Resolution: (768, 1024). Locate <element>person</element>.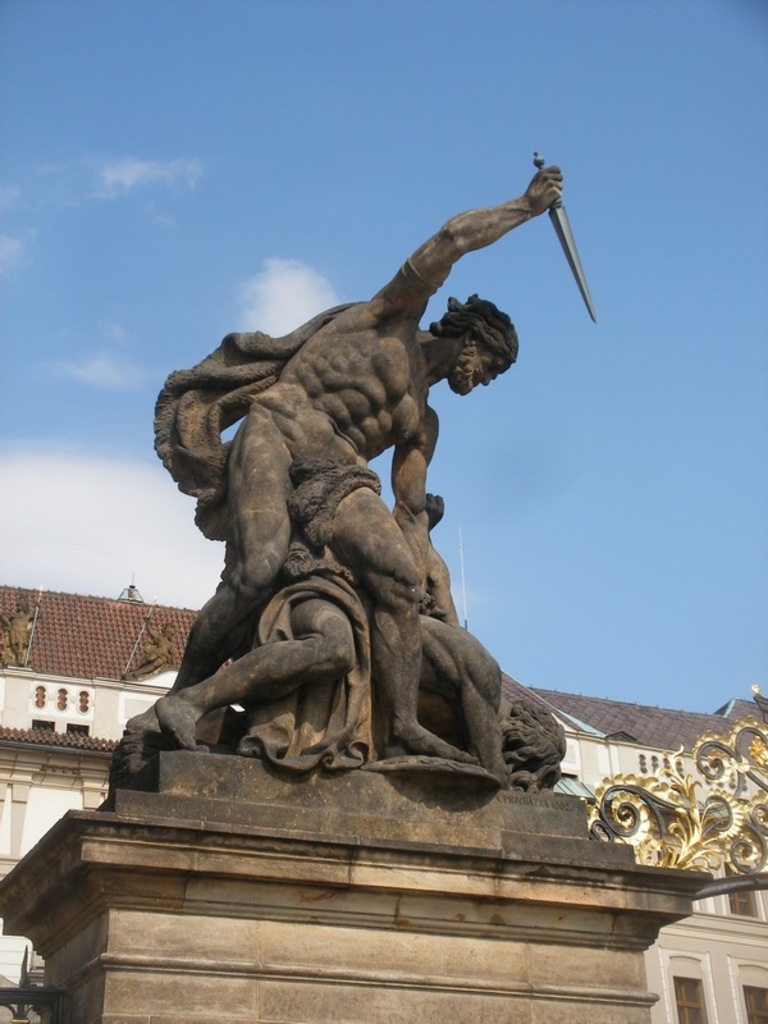
bbox(239, 490, 568, 799).
